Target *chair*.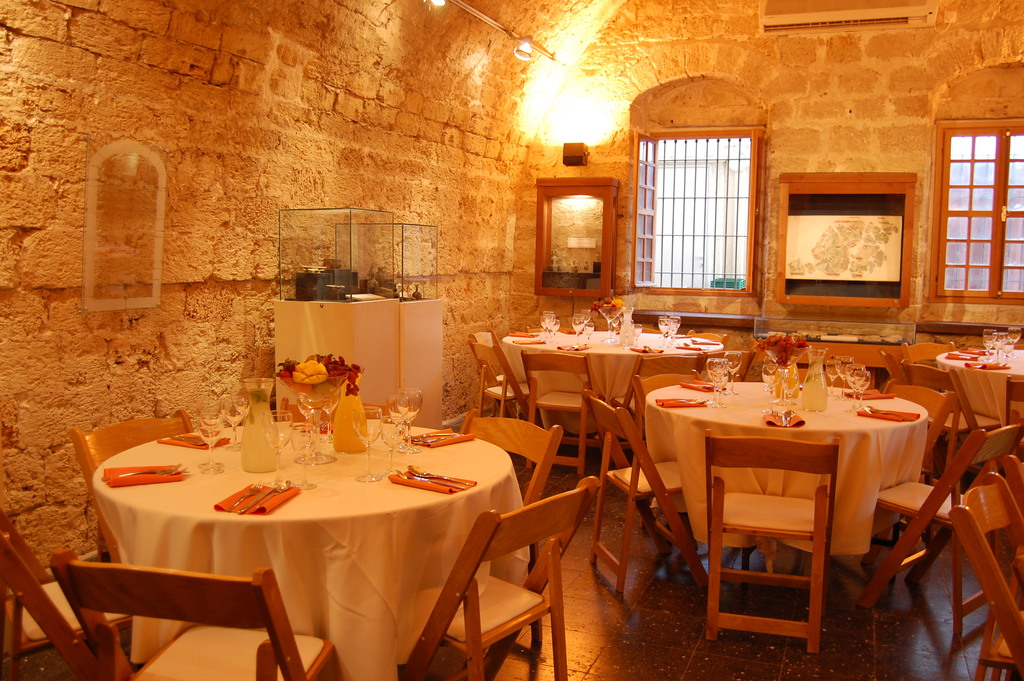
Target region: <bbox>46, 545, 342, 680</bbox>.
